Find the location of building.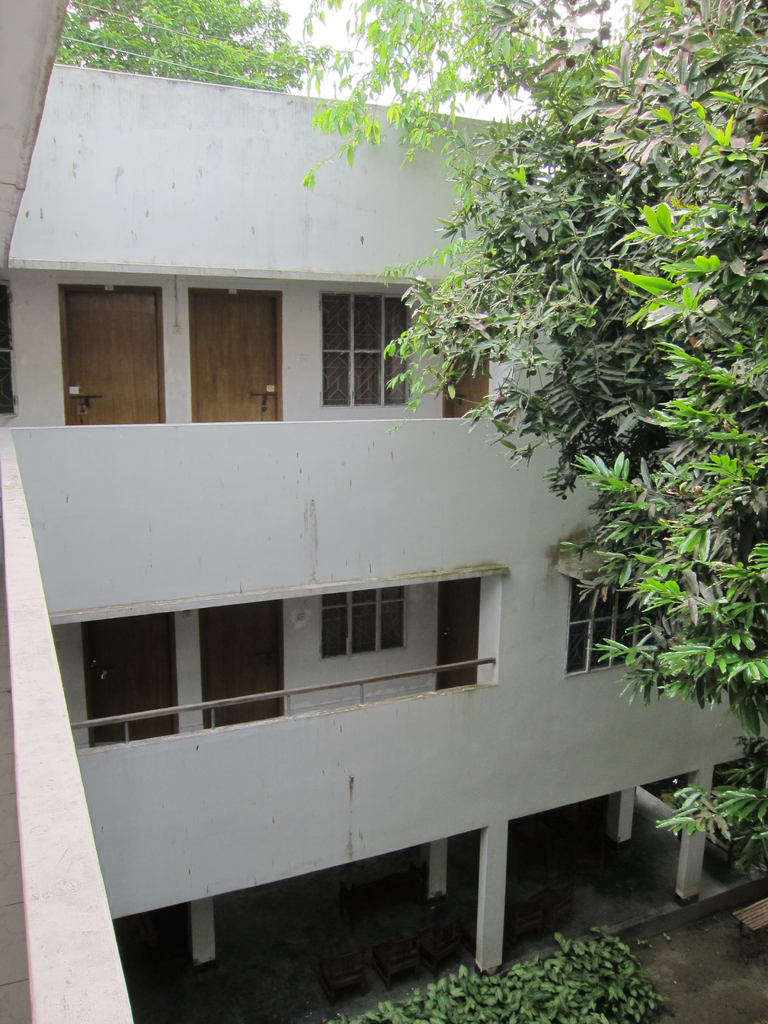
Location: 0,0,767,1023.
